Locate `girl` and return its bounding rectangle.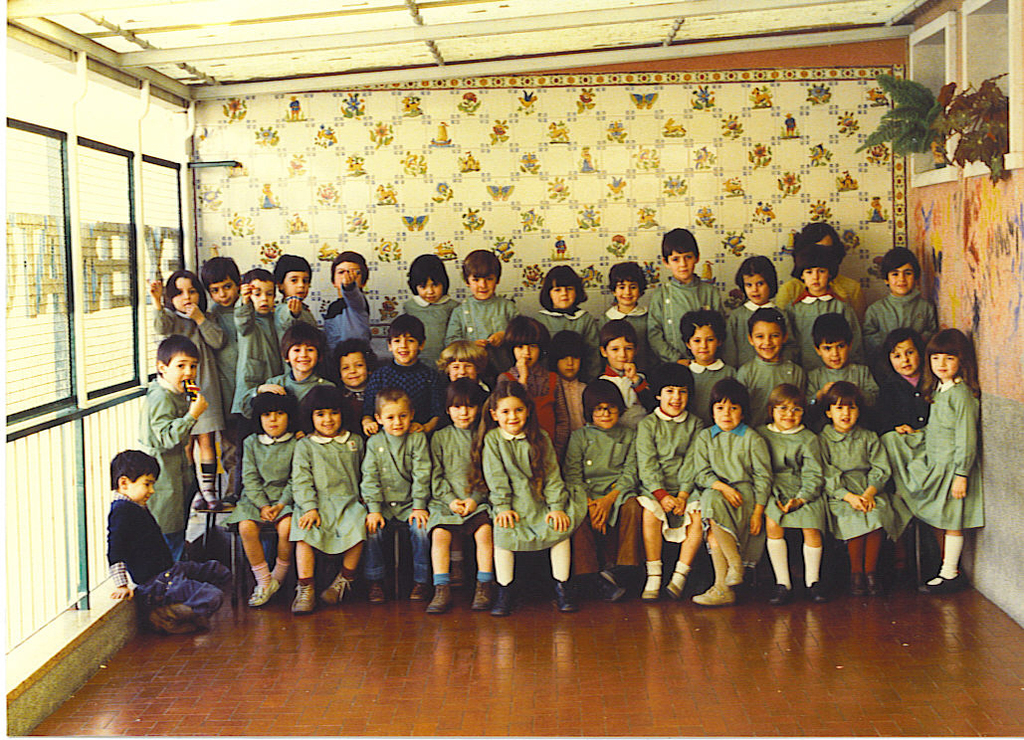
(x1=535, y1=260, x2=600, y2=376).
